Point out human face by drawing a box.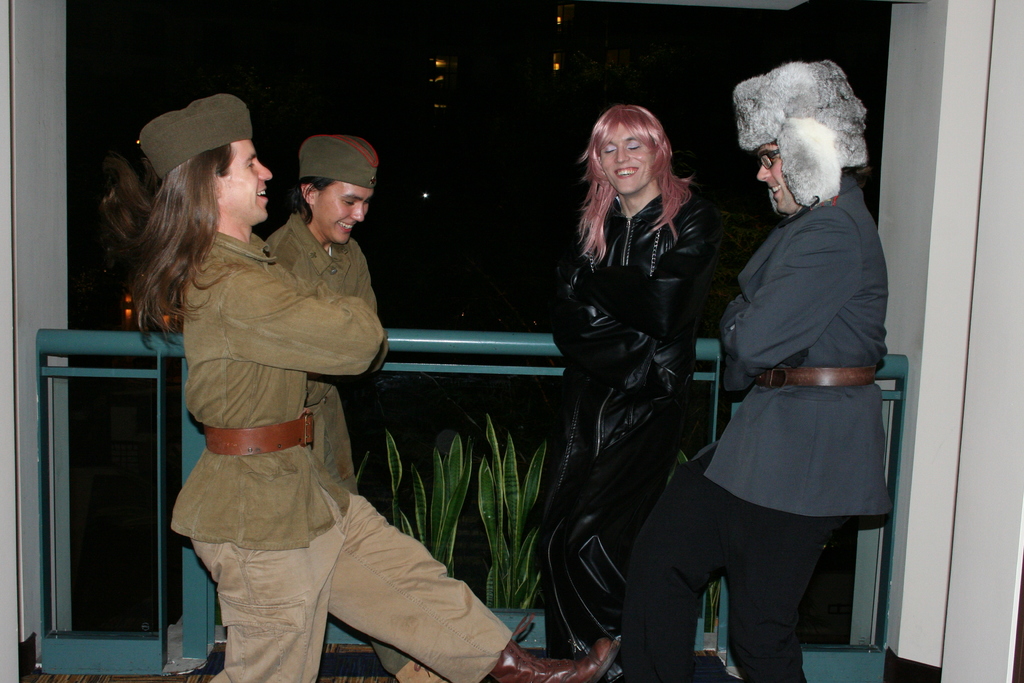
(x1=599, y1=126, x2=655, y2=189).
